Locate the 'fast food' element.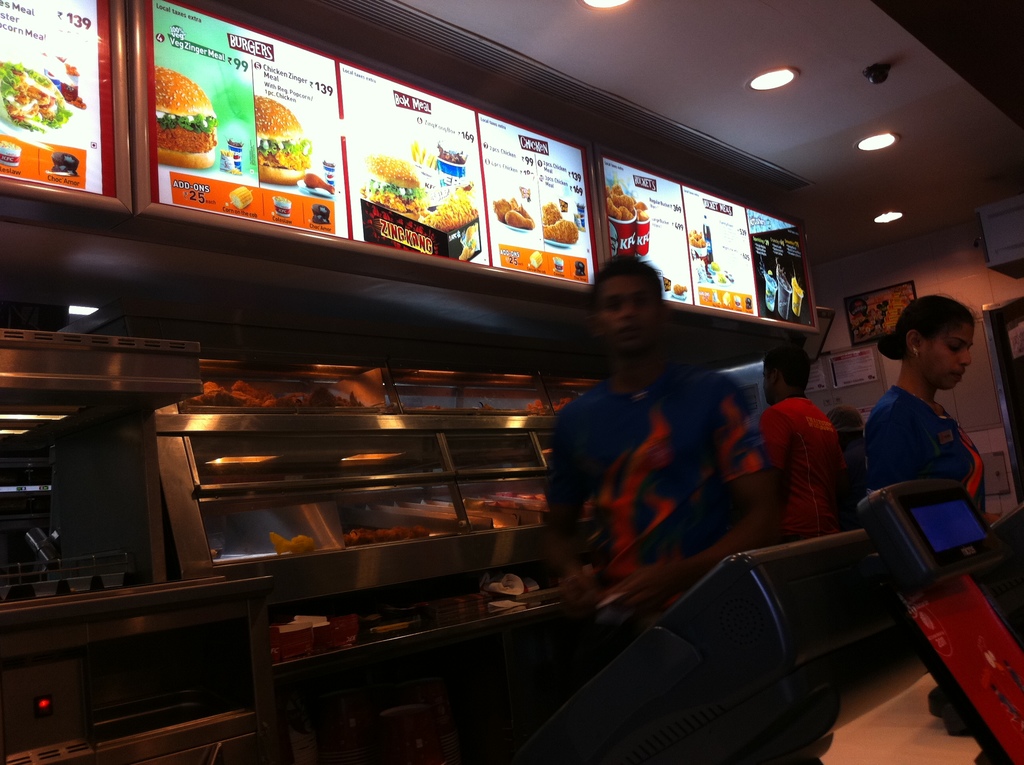
Element bbox: BBox(605, 184, 650, 220).
